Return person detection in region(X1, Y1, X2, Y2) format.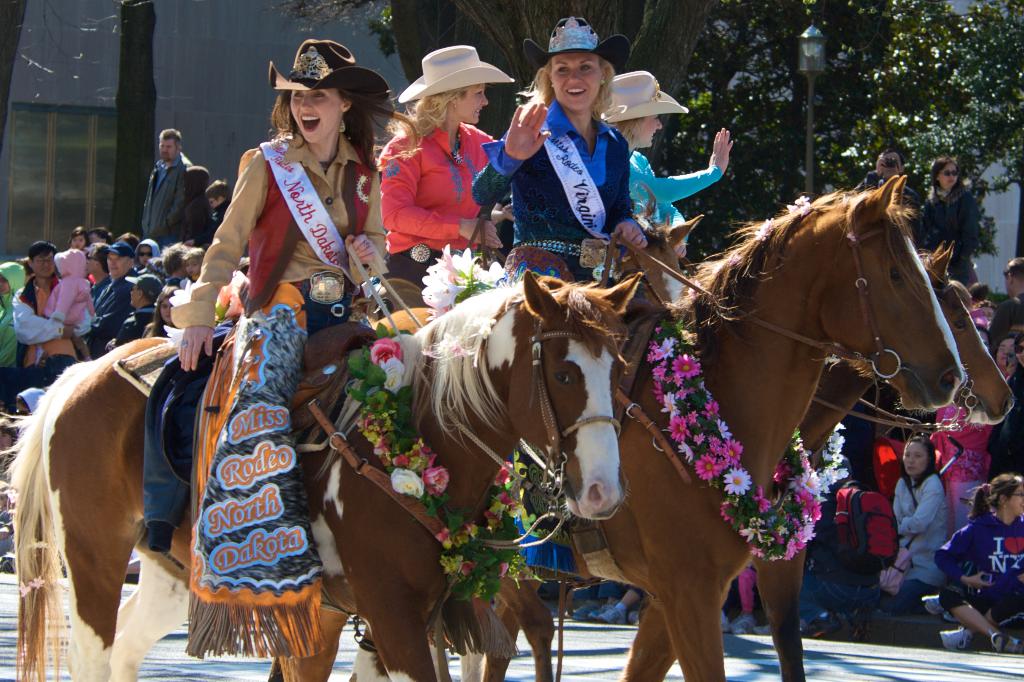
region(107, 271, 162, 350).
